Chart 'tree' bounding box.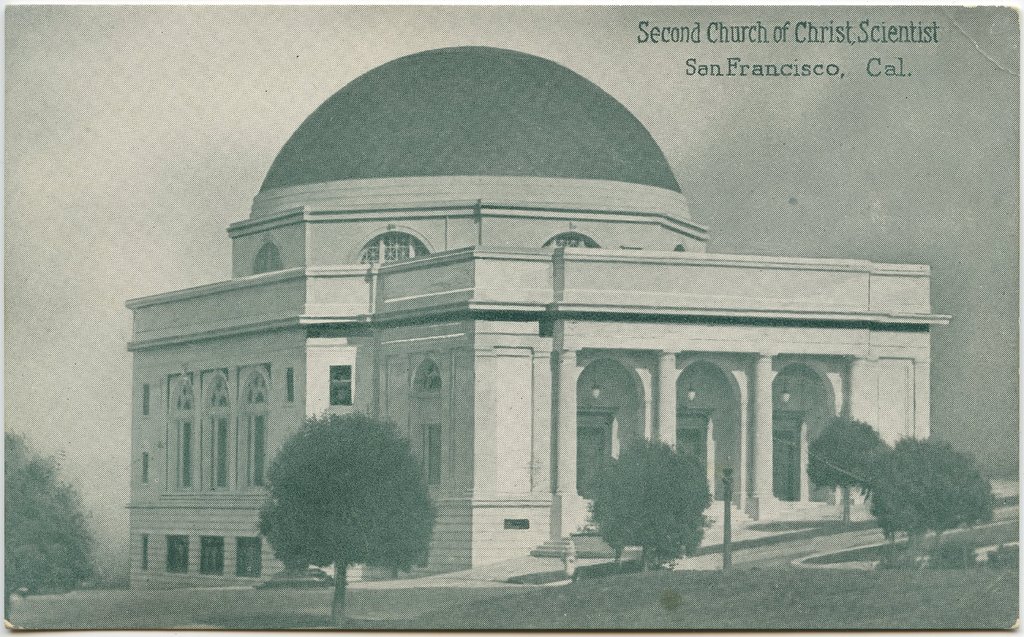
Charted: bbox=[252, 401, 444, 636].
